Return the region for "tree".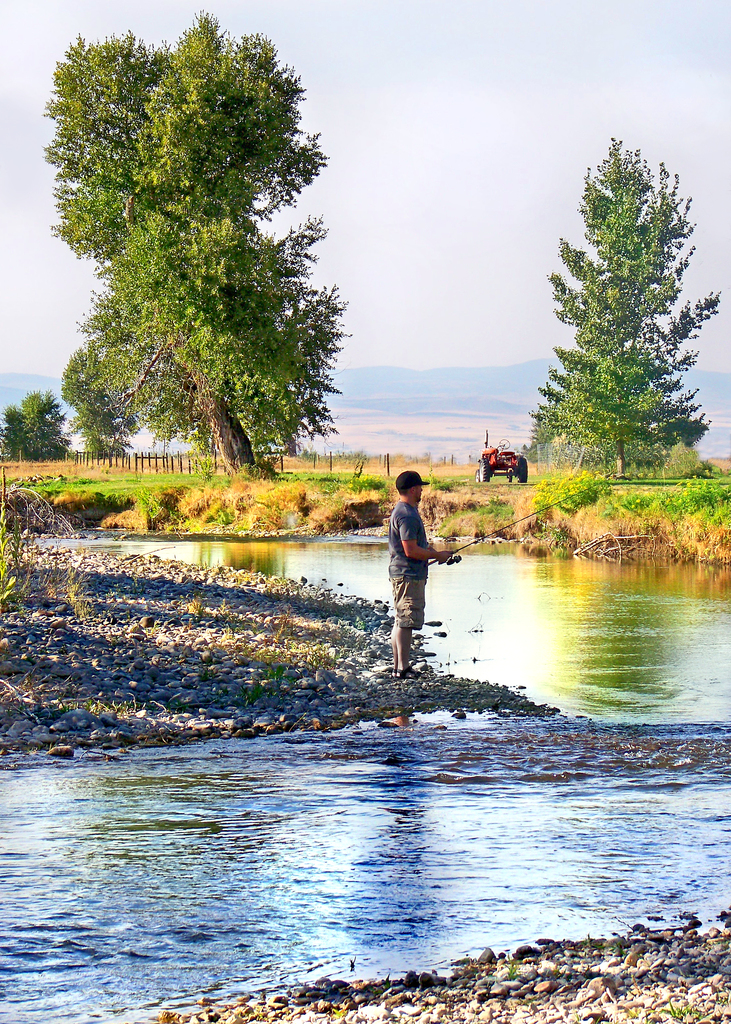
657 438 712 473.
